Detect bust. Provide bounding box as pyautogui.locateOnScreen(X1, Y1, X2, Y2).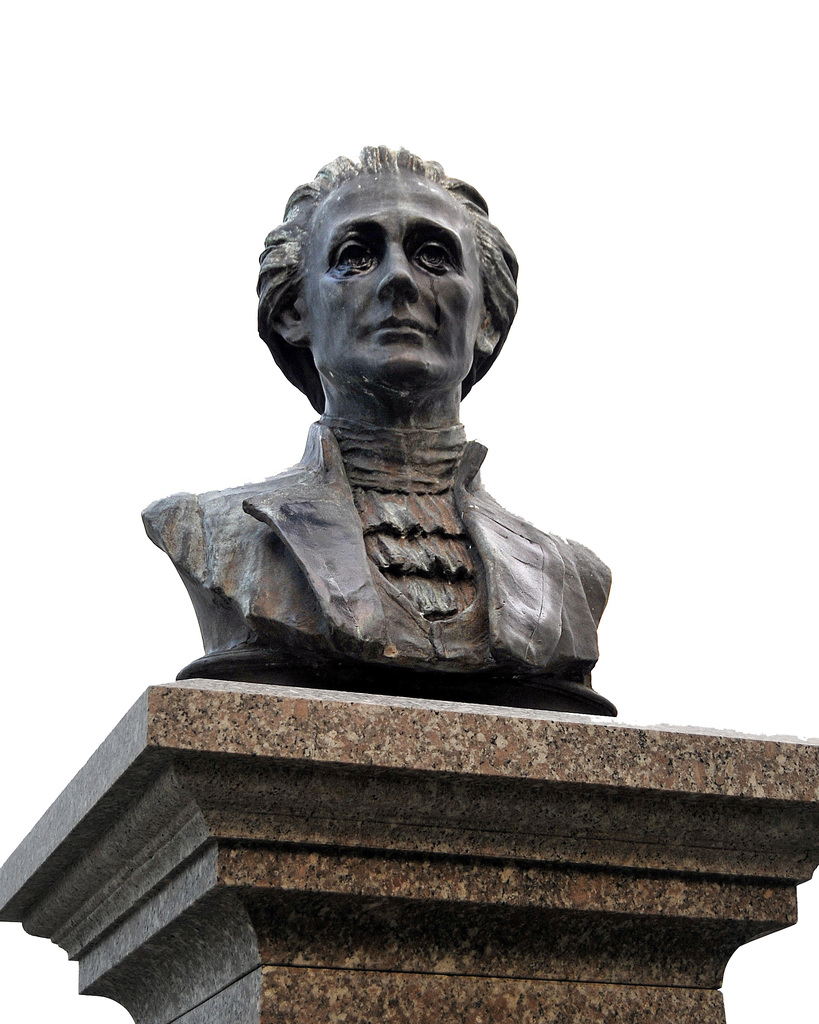
pyautogui.locateOnScreen(135, 143, 618, 717).
